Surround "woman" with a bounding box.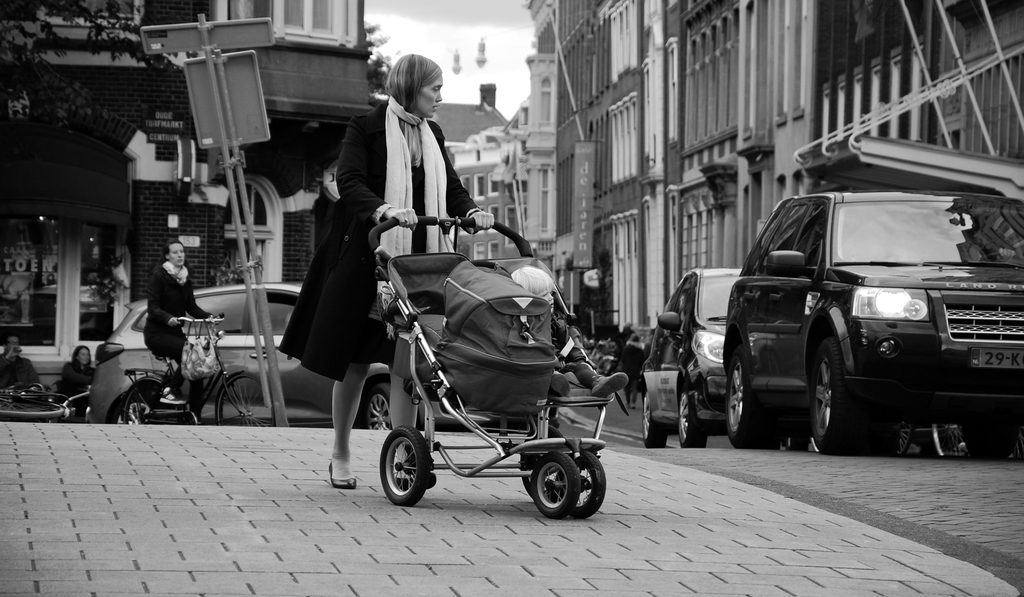
333 32 509 438.
